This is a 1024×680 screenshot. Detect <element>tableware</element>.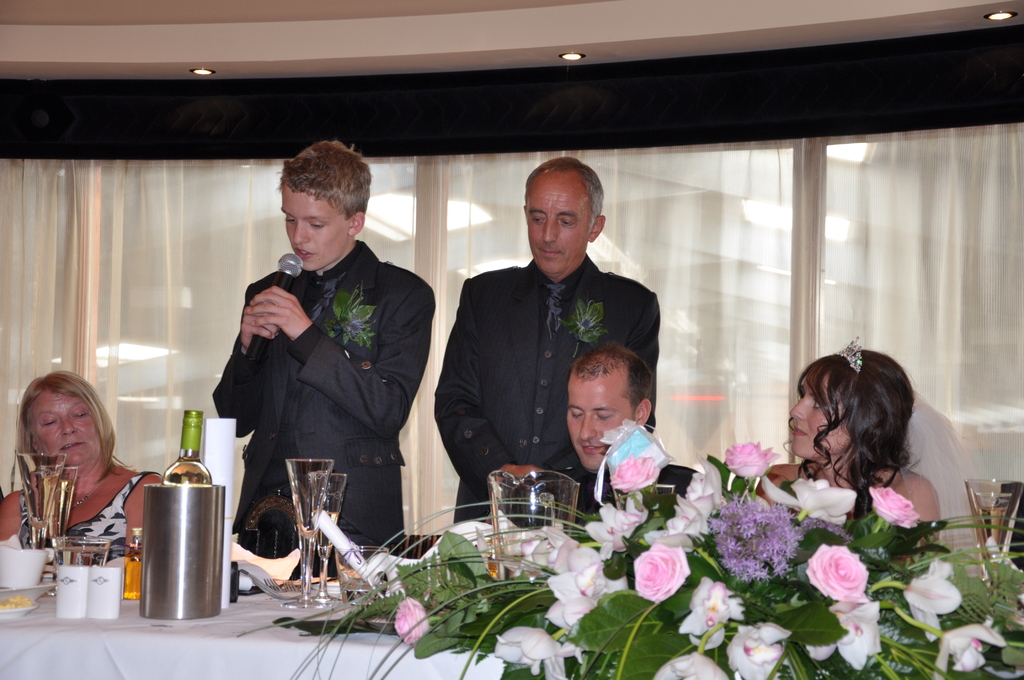
[125, 526, 145, 602].
